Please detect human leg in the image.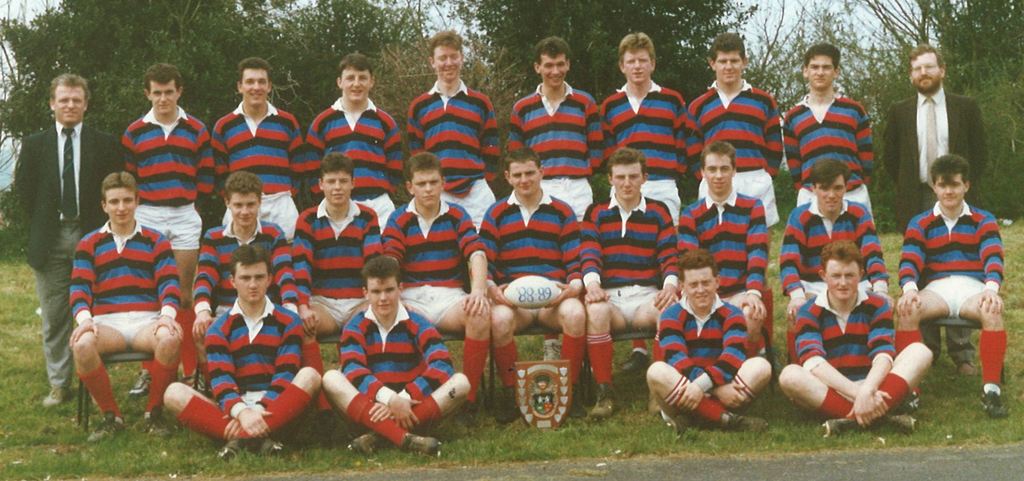
bbox=[586, 297, 624, 416].
